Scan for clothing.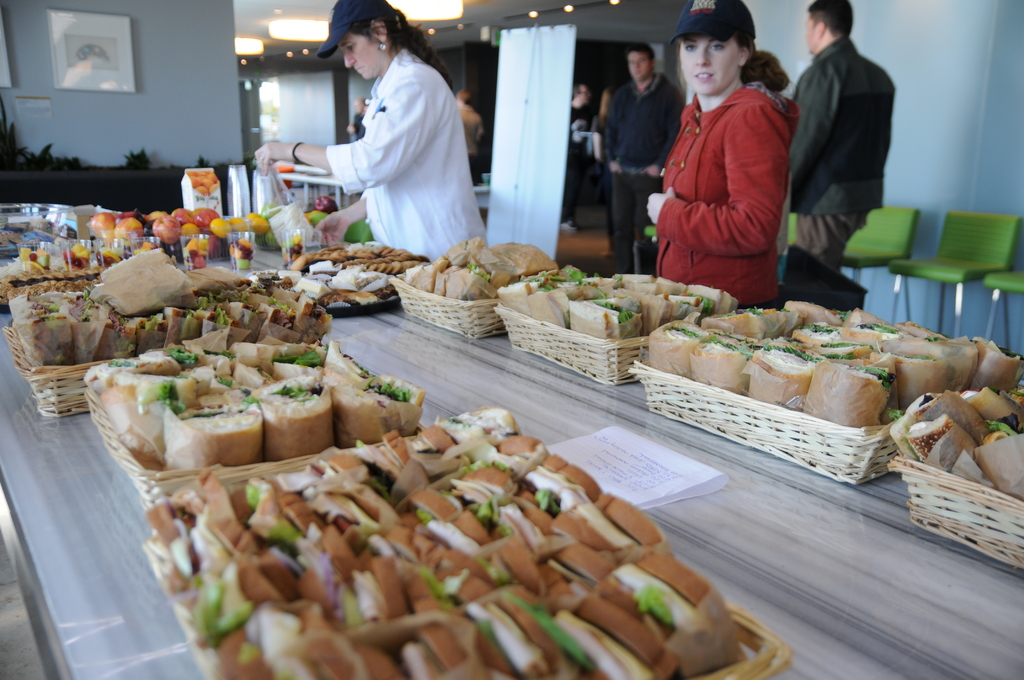
Scan result: <region>654, 86, 790, 307</region>.
